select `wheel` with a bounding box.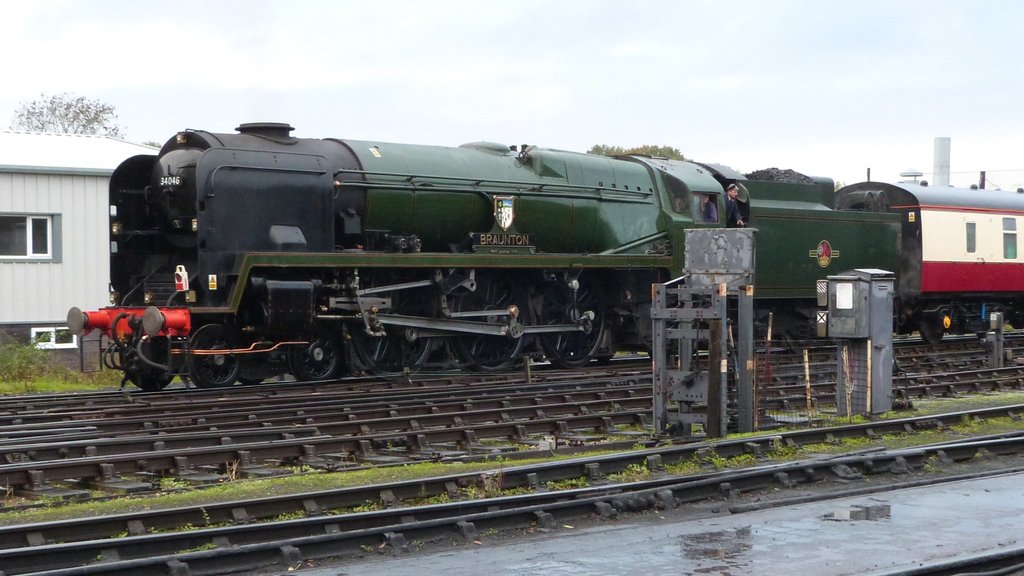
x1=920, y1=316, x2=943, y2=346.
